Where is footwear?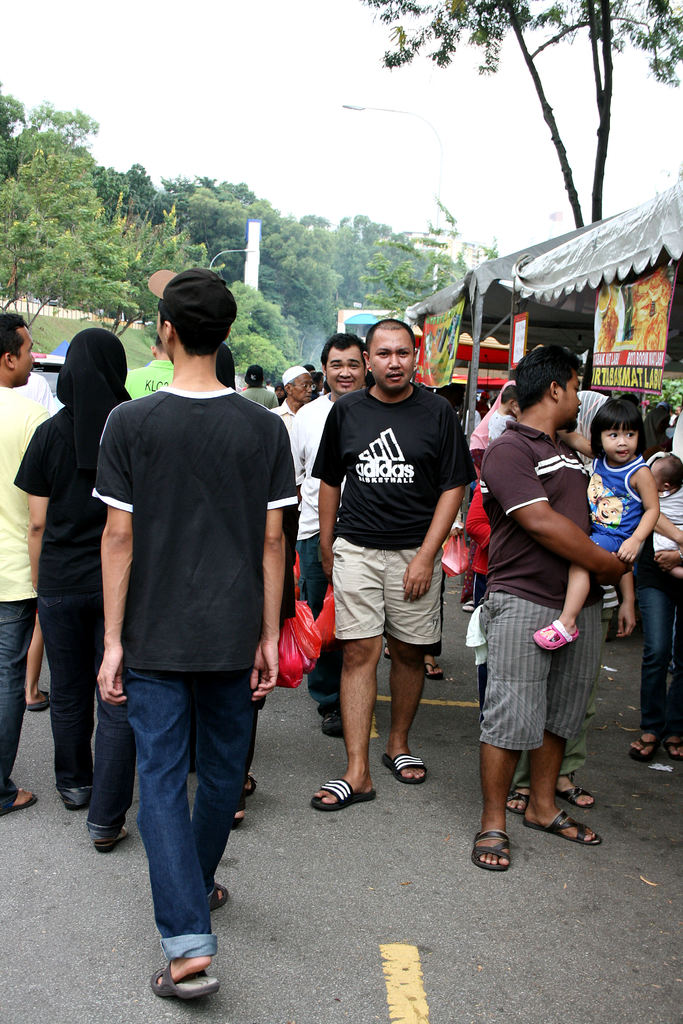
<box>462,597,475,611</box>.
